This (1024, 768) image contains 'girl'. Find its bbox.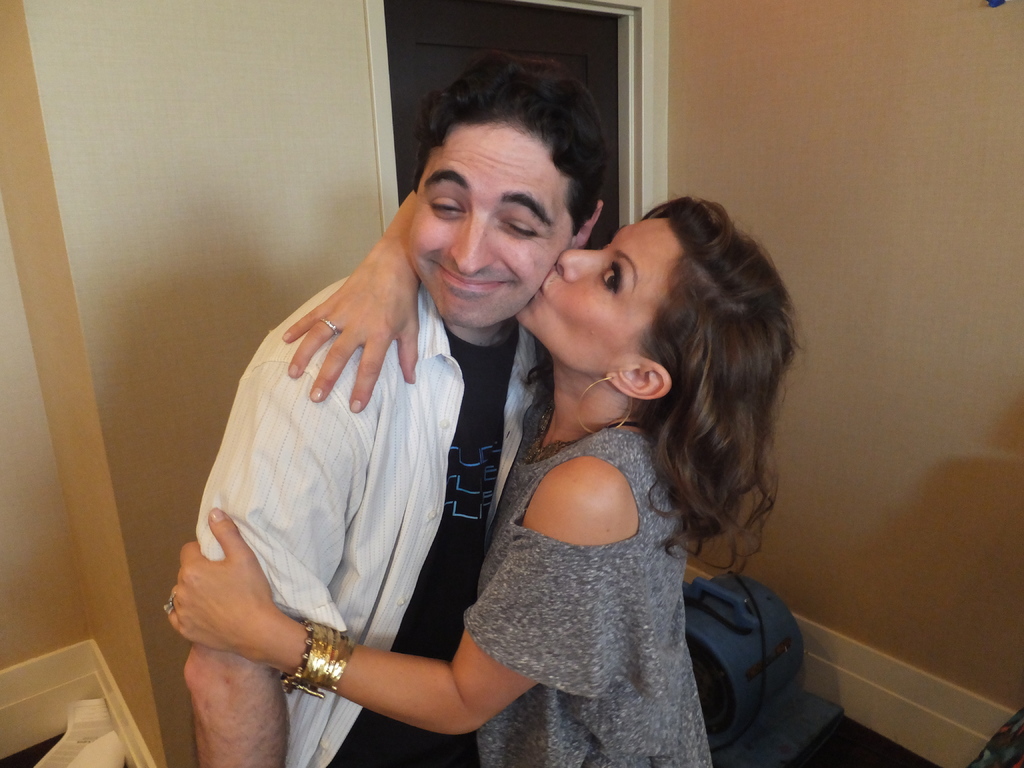
pyautogui.locateOnScreen(161, 188, 805, 767).
